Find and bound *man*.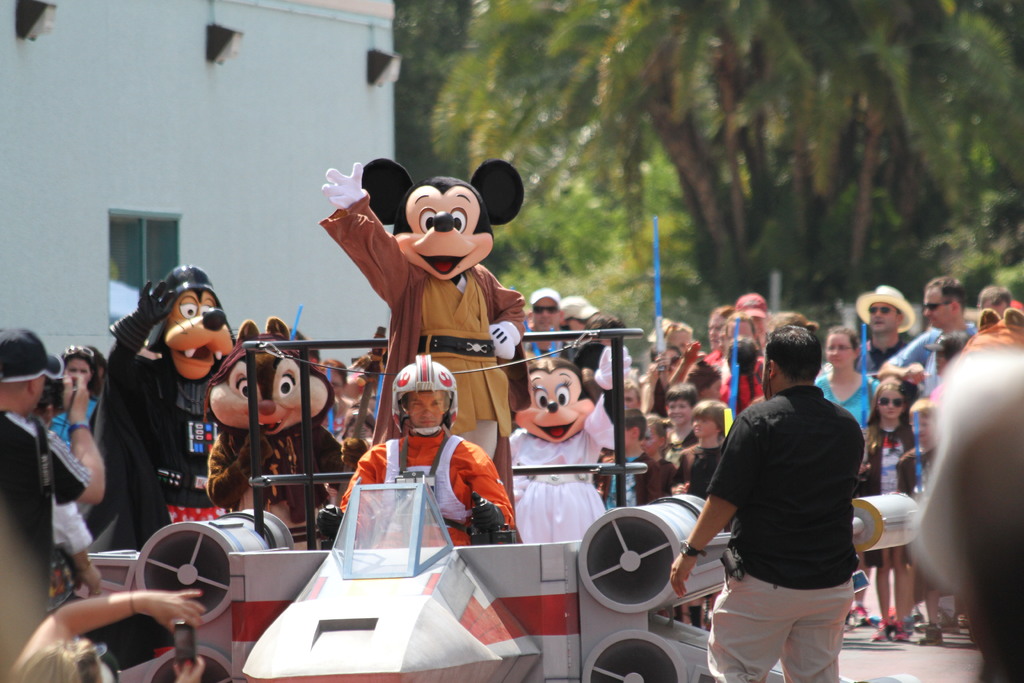
Bound: 877 274 981 395.
